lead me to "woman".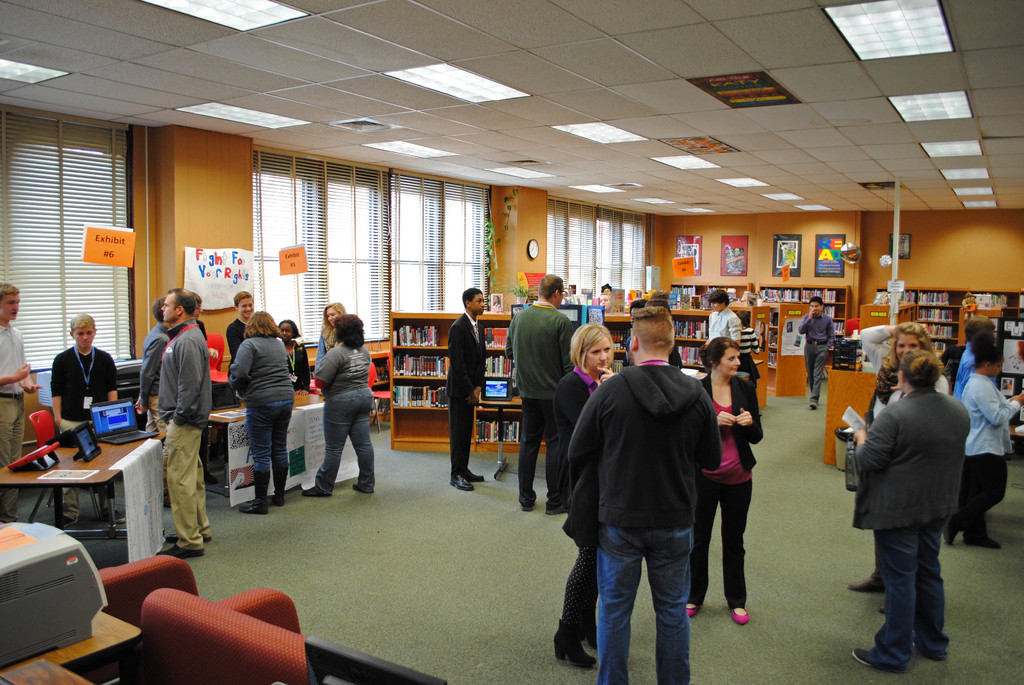
Lead to x1=947 y1=327 x2=1023 y2=549.
